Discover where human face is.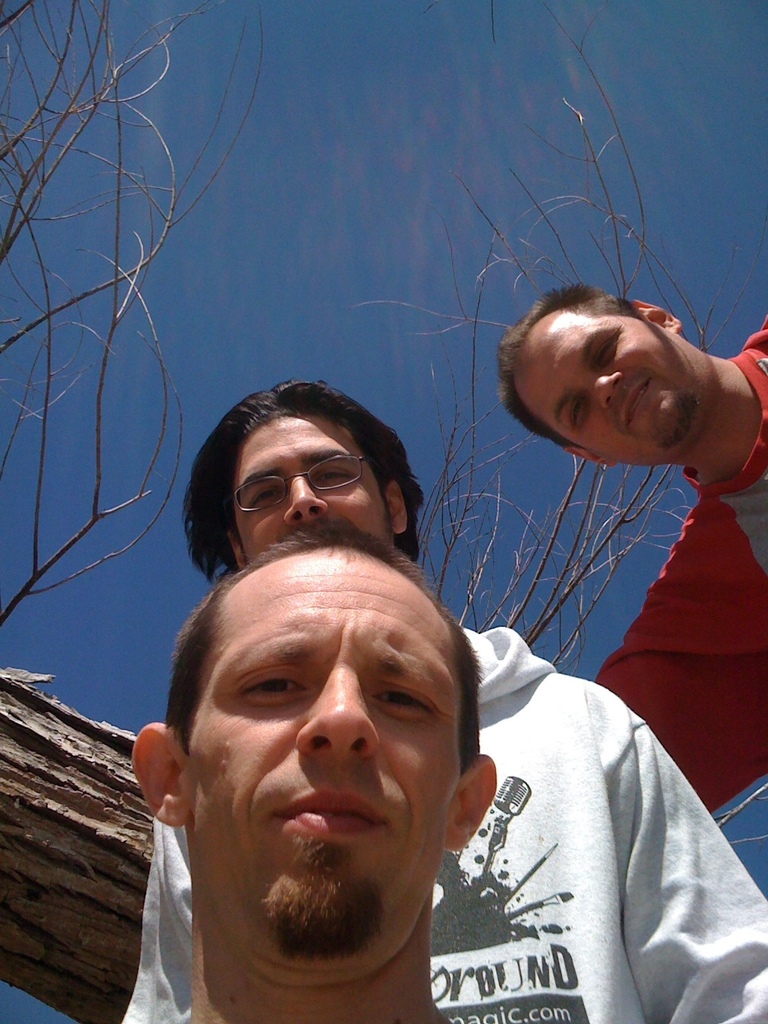
Discovered at 186,550,462,953.
